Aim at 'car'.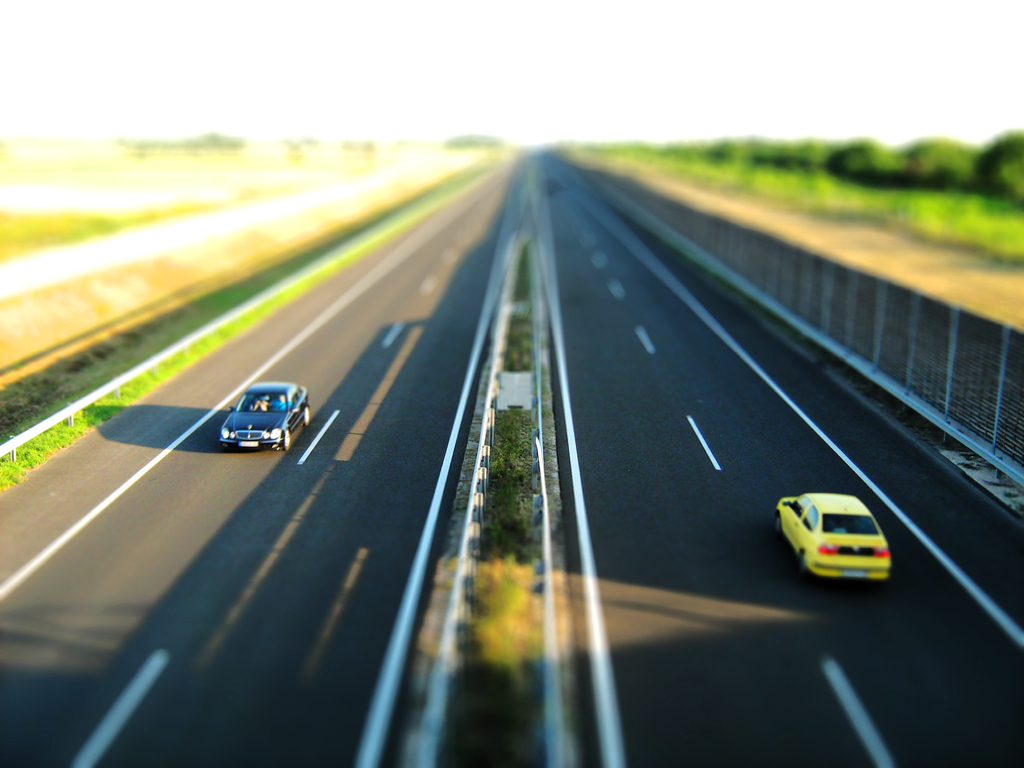
Aimed at (x1=203, y1=376, x2=307, y2=454).
